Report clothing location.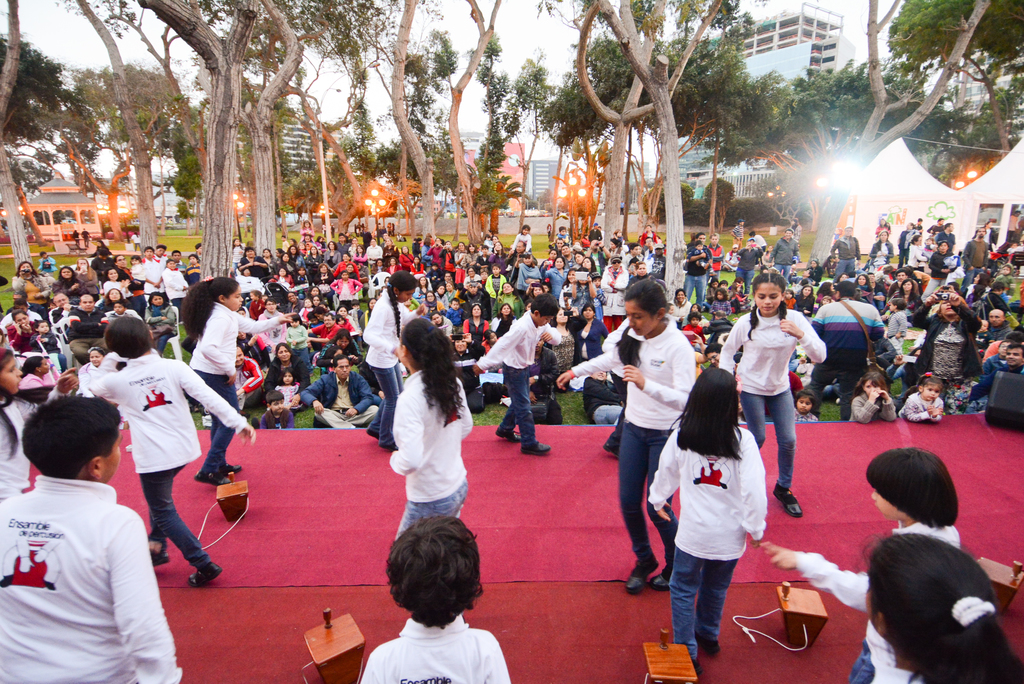
Report: (358, 620, 508, 683).
